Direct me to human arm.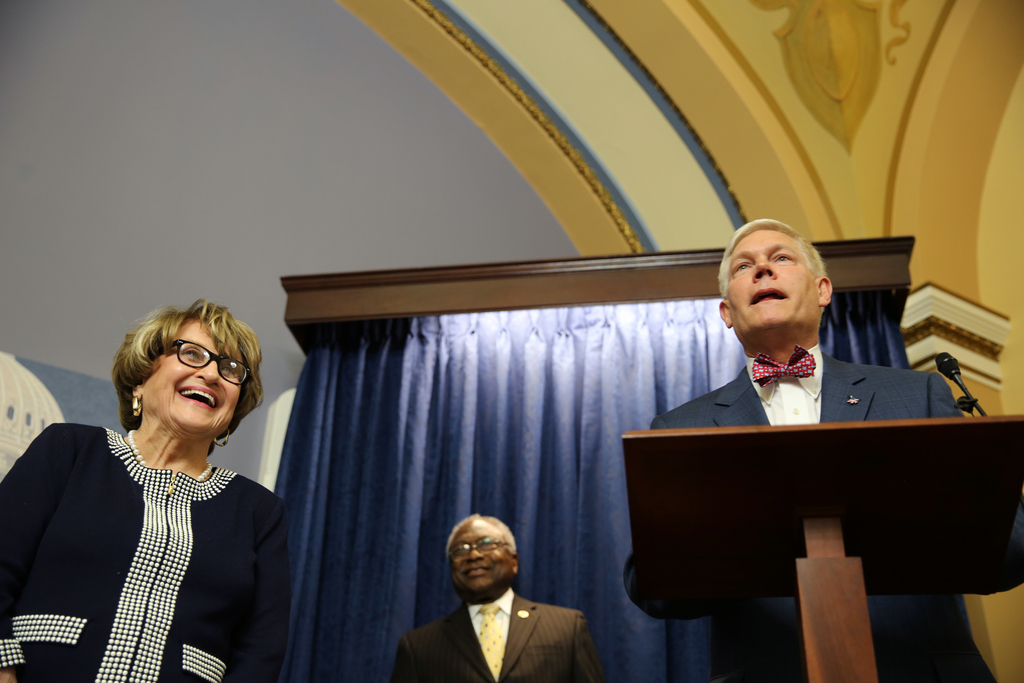
Direction: x1=234, y1=498, x2=285, y2=680.
